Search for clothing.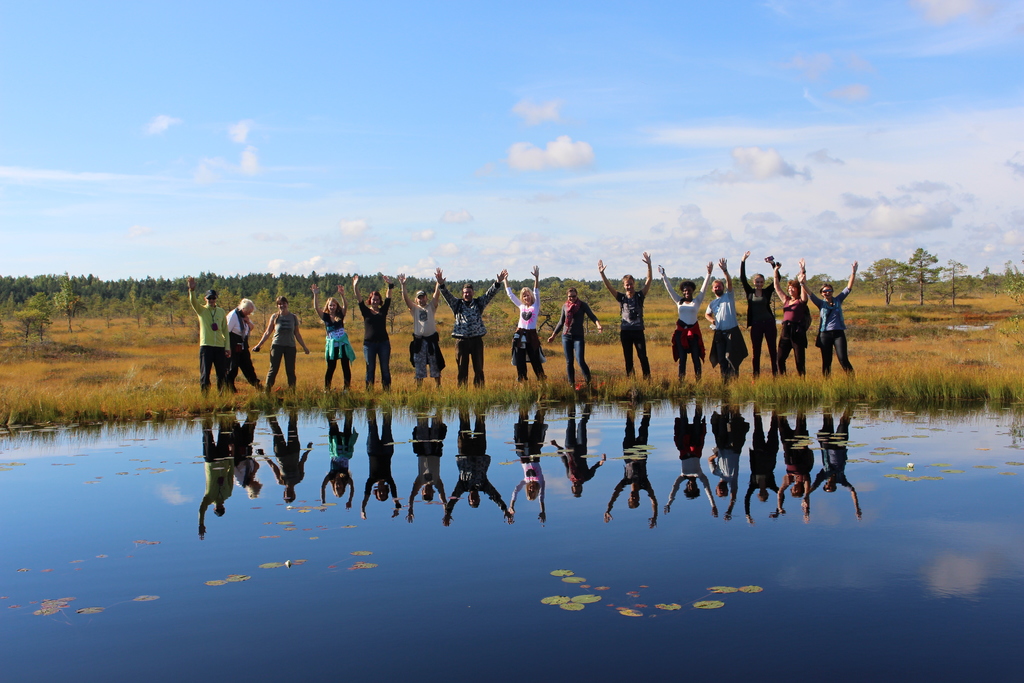
Found at [344,294,399,391].
